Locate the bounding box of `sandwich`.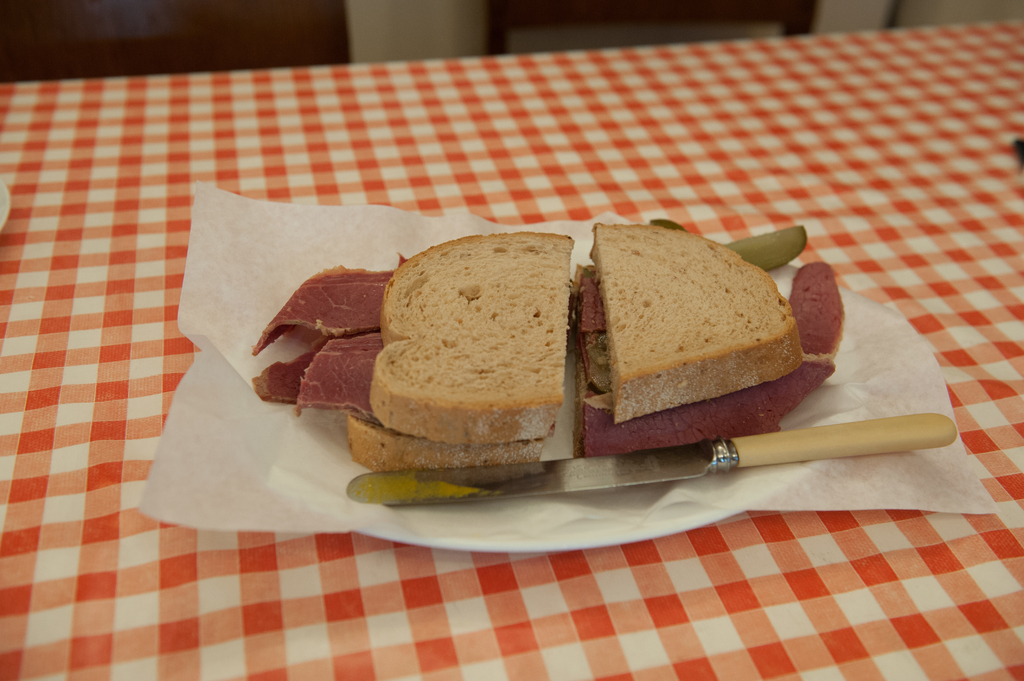
Bounding box: 348 228 576 472.
